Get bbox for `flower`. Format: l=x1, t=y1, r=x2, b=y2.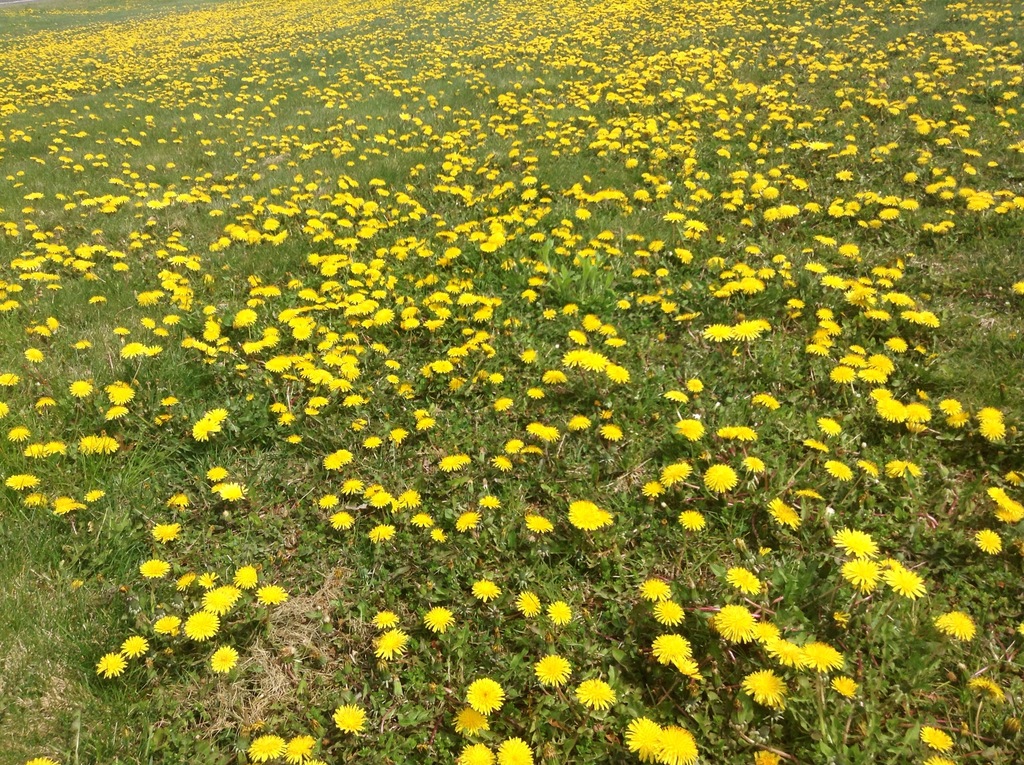
l=211, t=481, r=246, b=501.
